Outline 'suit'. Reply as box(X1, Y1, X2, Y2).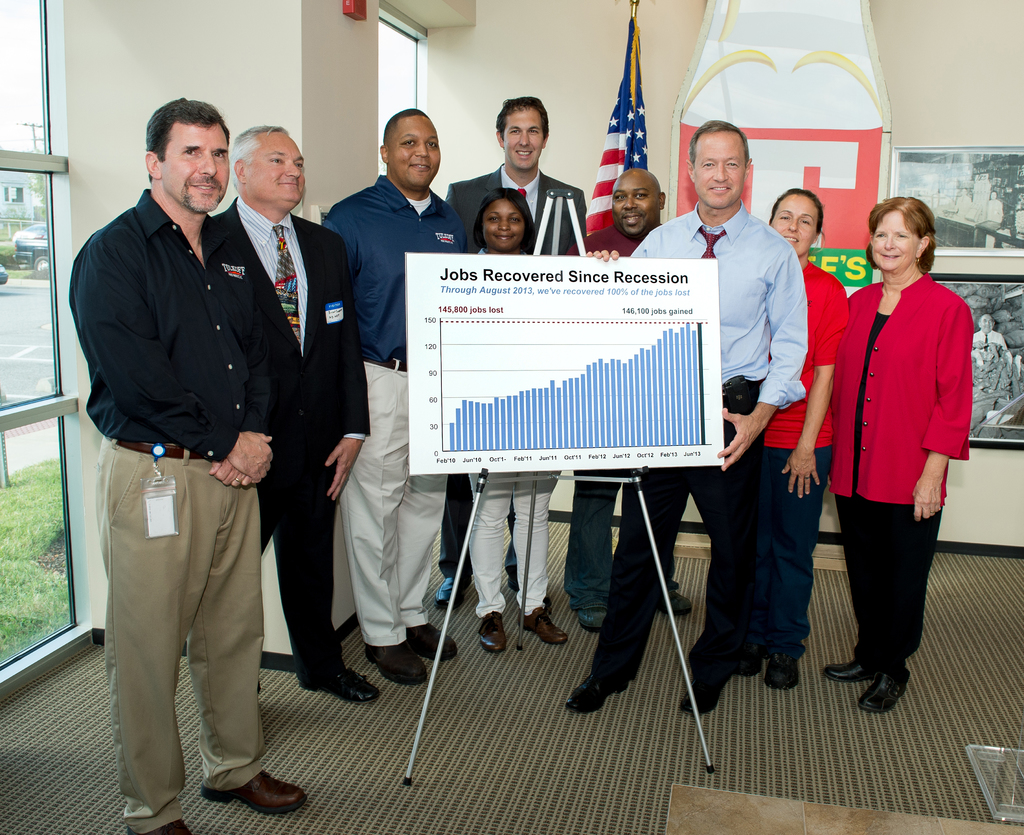
box(205, 201, 374, 684).
